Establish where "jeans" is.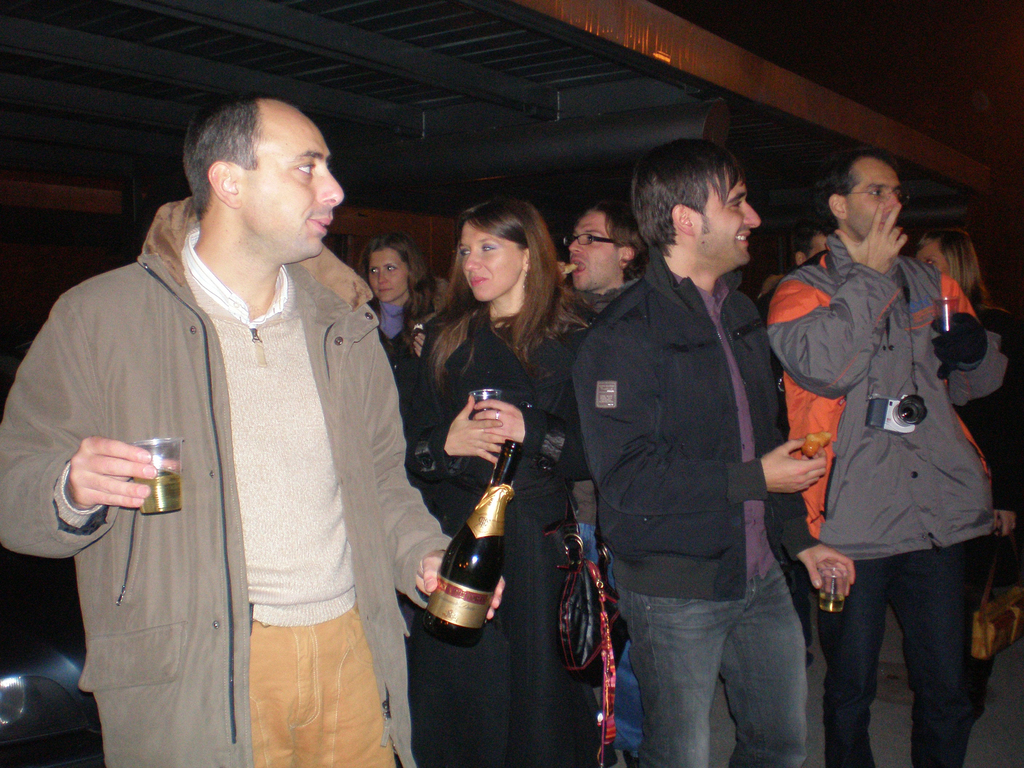
Established at x1=816 y1=547 x2=989 y2=756.
